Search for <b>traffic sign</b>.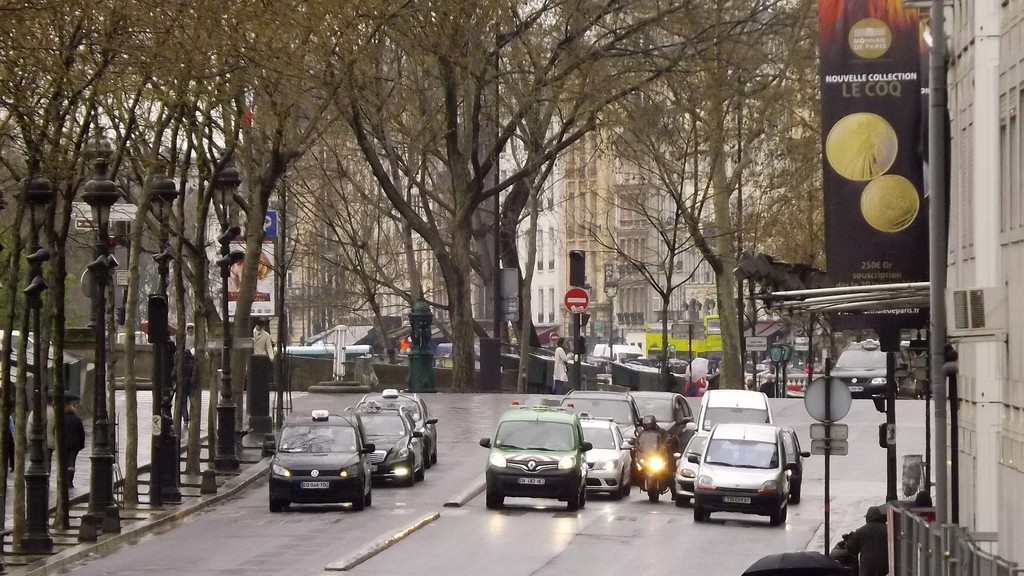
Found at (left=260, top=205, right=284, bottom=237).
